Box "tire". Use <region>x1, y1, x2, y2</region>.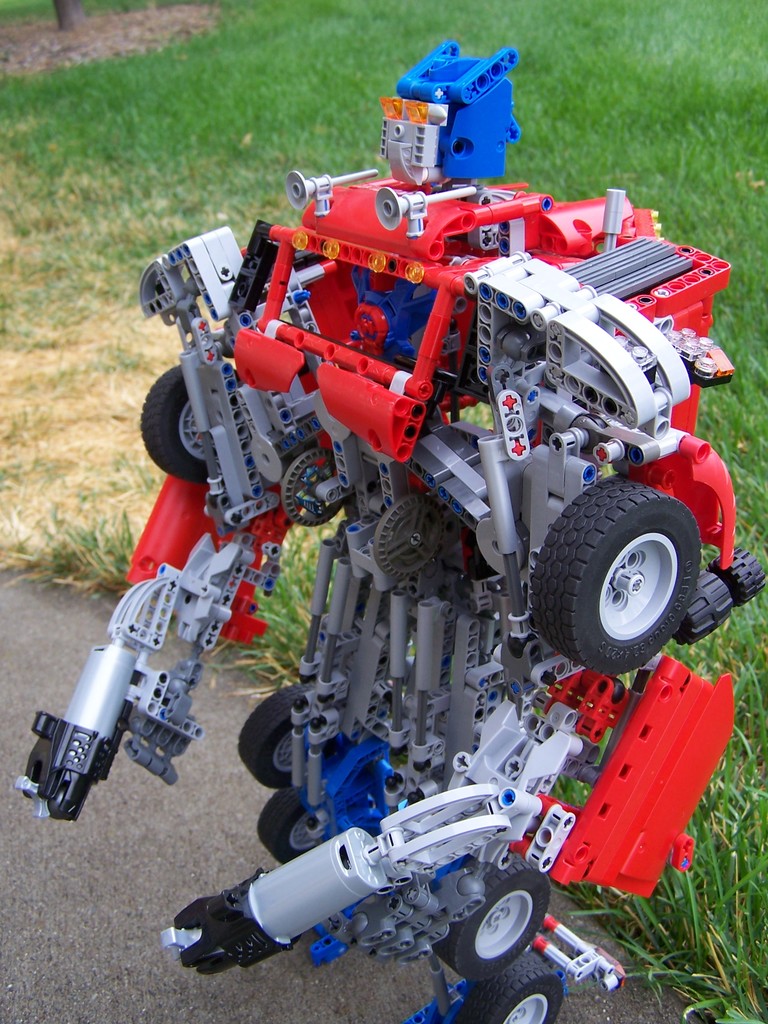
<region>458, 955, 566, 1023</region>.
